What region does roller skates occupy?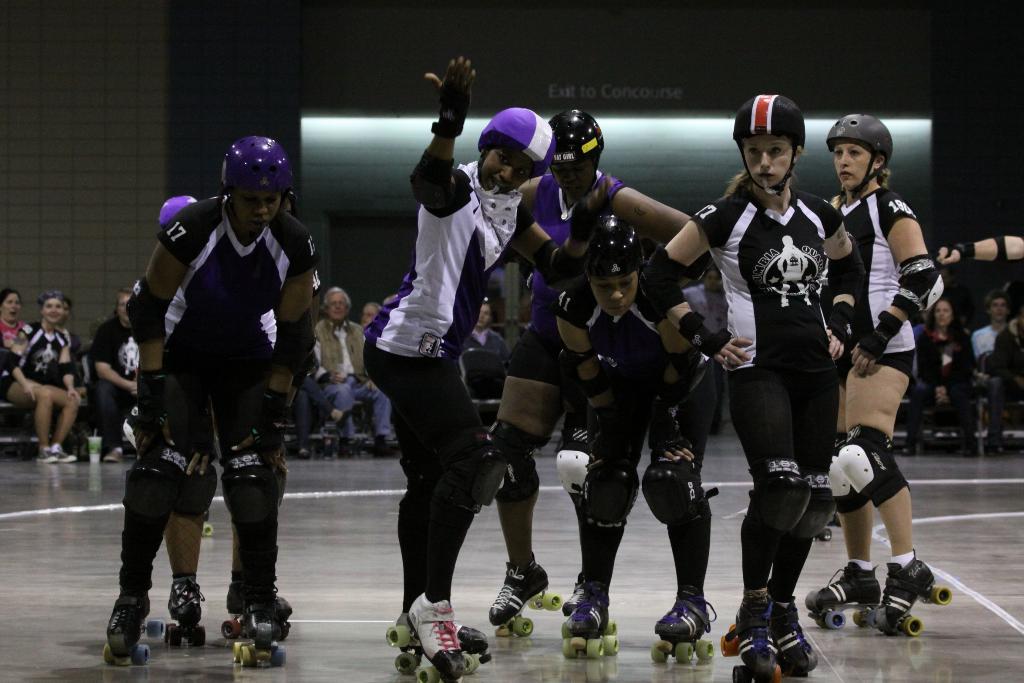
166:573:206:646.
